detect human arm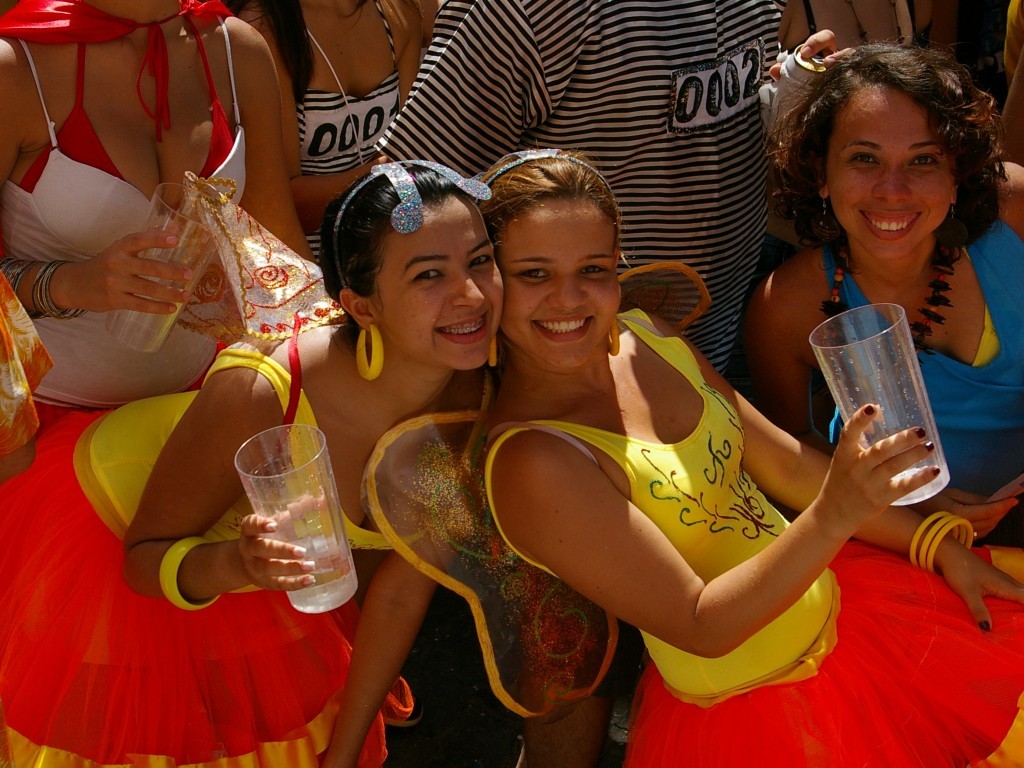
741/275/1021/550
